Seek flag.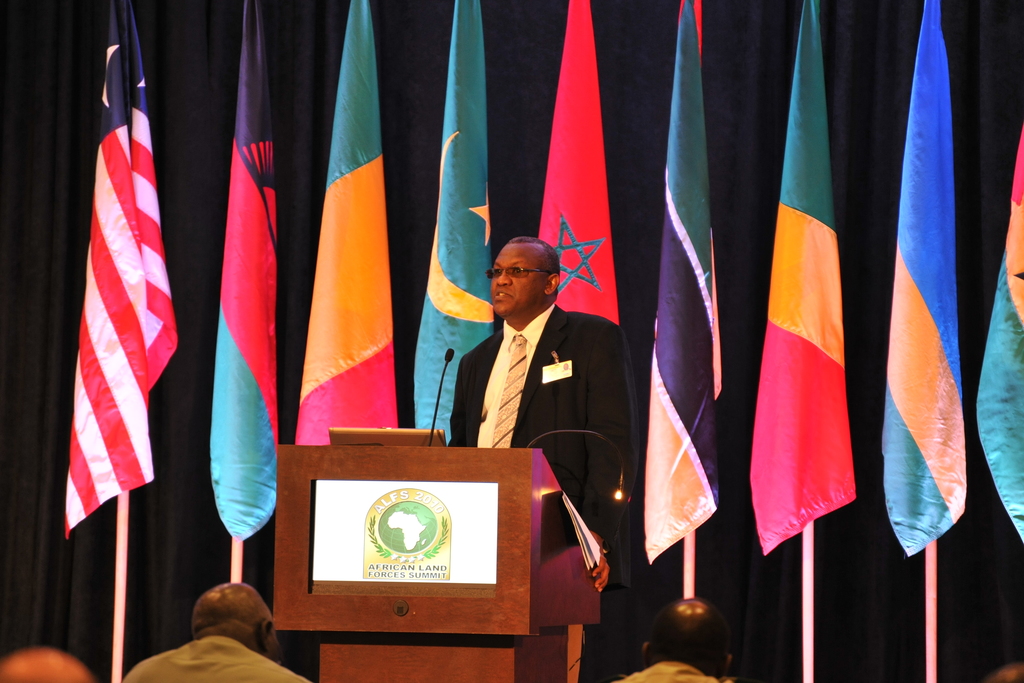
box=[54, 6, 183, 613].
